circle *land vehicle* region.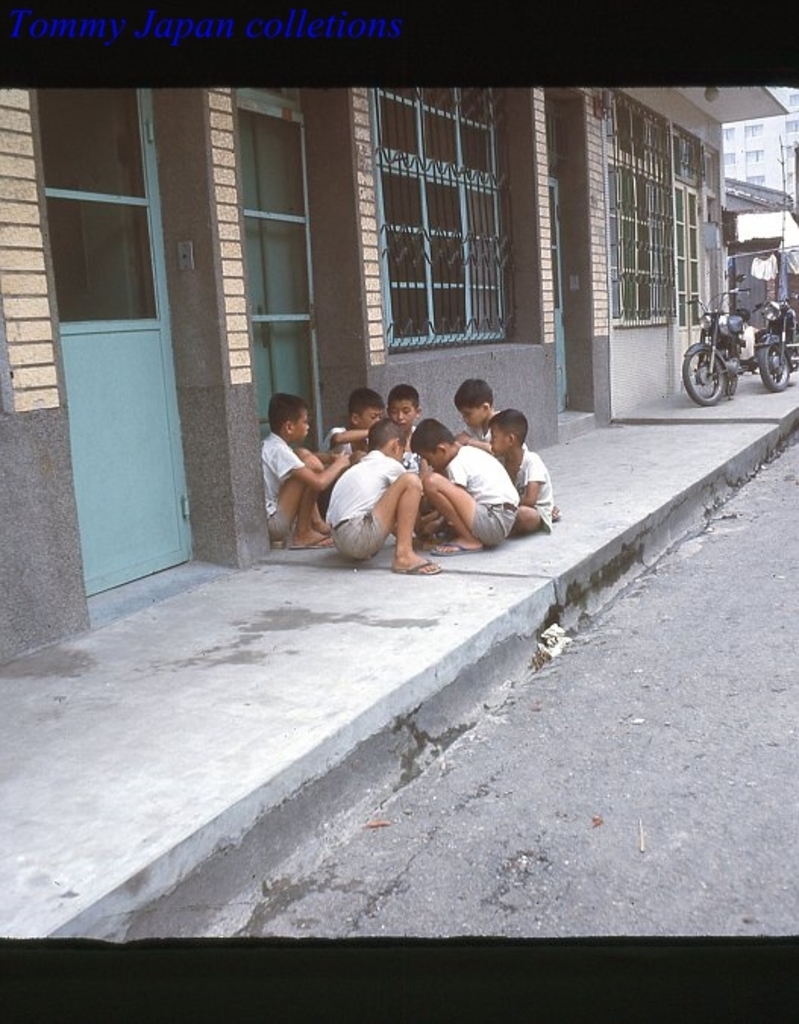
Region: x1=678 y1=285 x2=750 y2=408.
